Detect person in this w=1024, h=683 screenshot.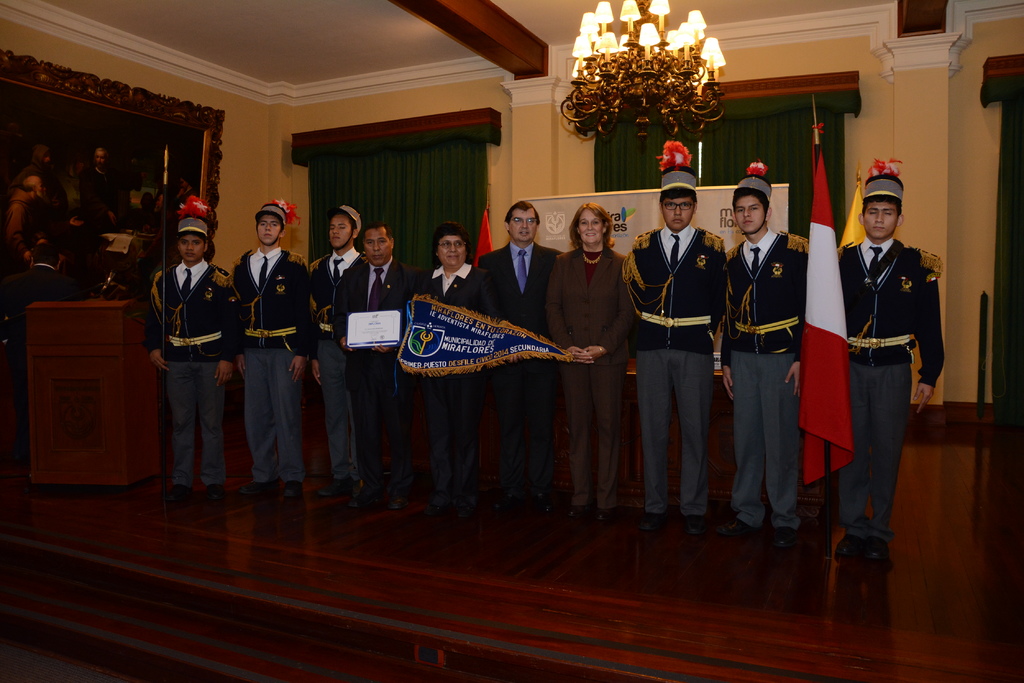
Detection: 833,195,942,568.
